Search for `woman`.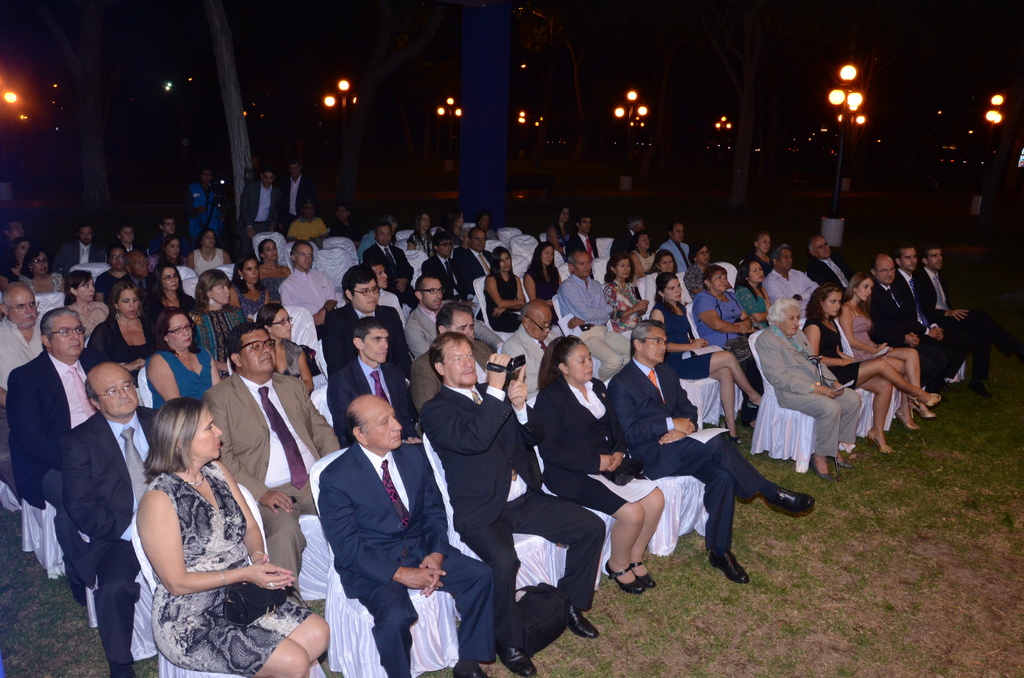
Found at (x1=480, y1=244, x2=530, y2=330).
